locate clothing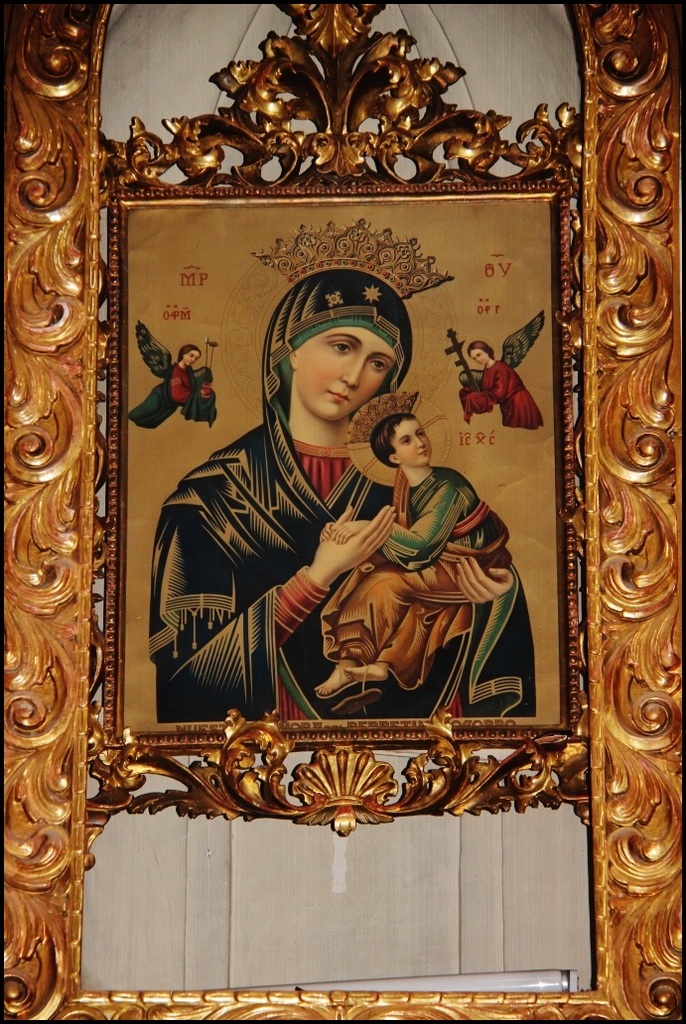
Rect(147, 270, 534, 725)
